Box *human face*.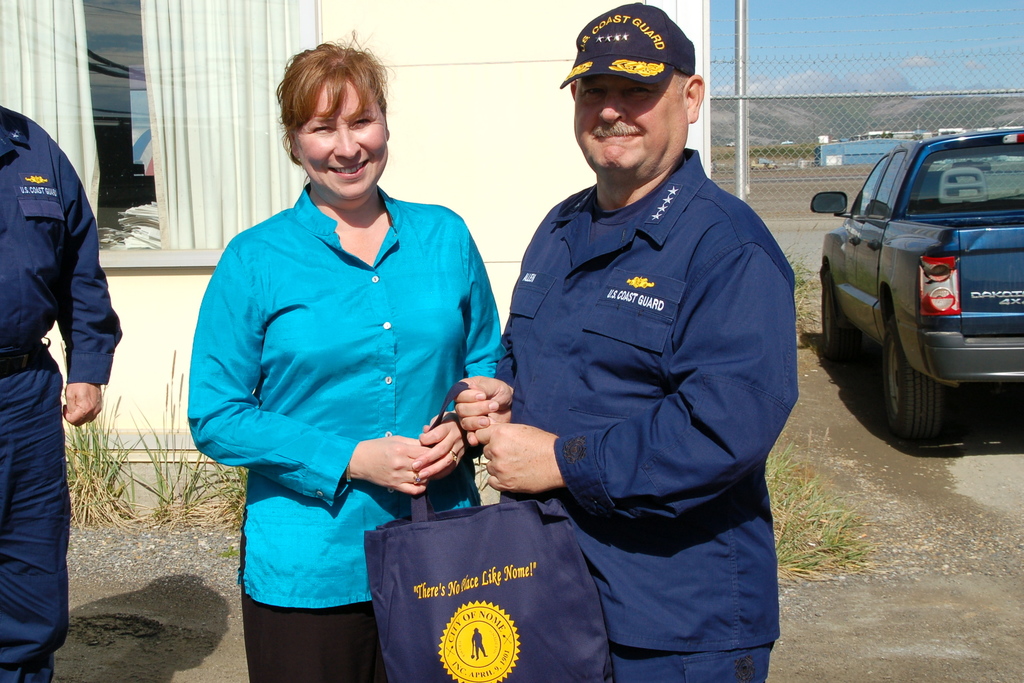
x1=292 y1=83 x2=390 y2=208.
